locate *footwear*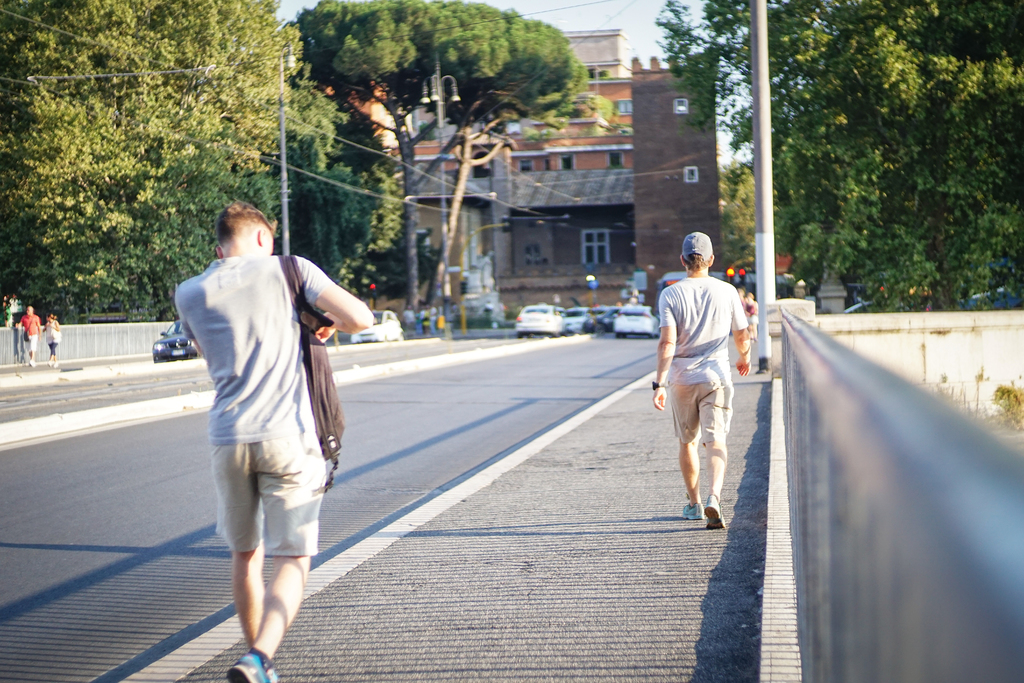
x1=707, y1=495, x2=726, y2=532
